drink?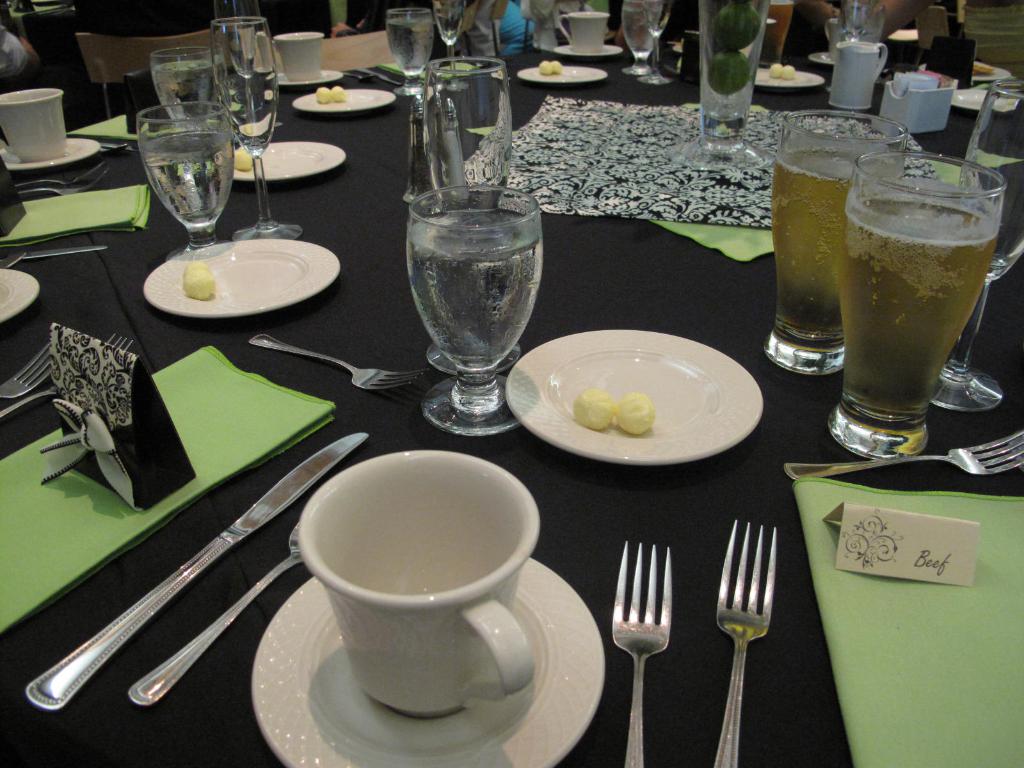
(390,17,438,77)
